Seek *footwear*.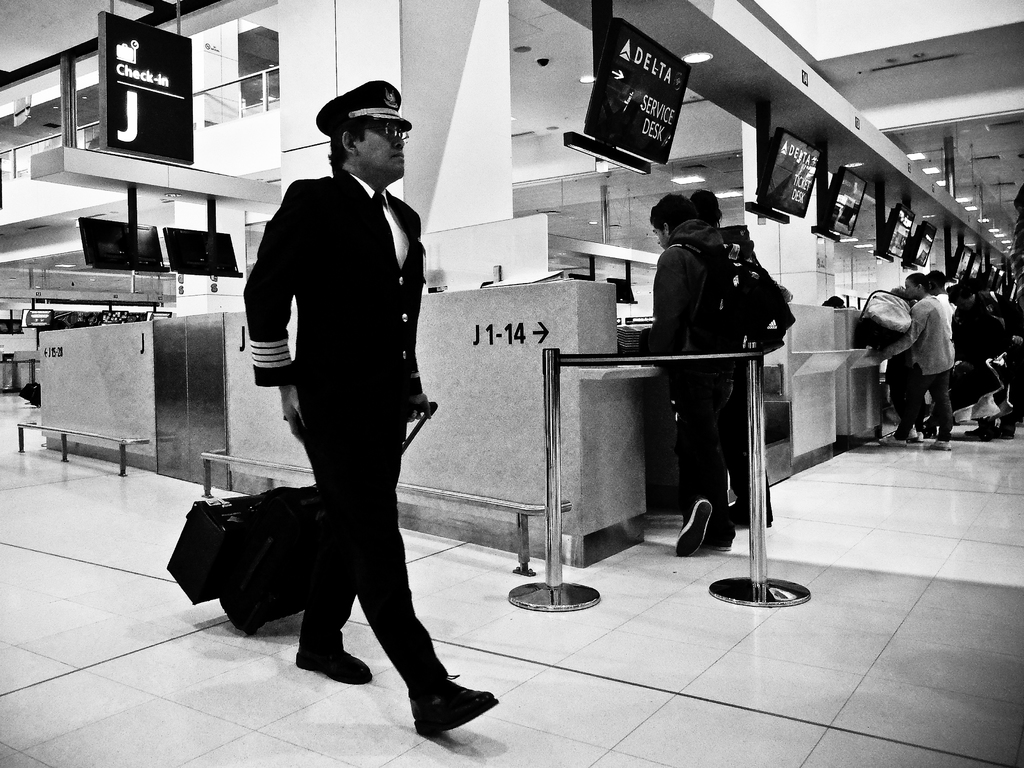
locate(916, 421, 939, 449).
